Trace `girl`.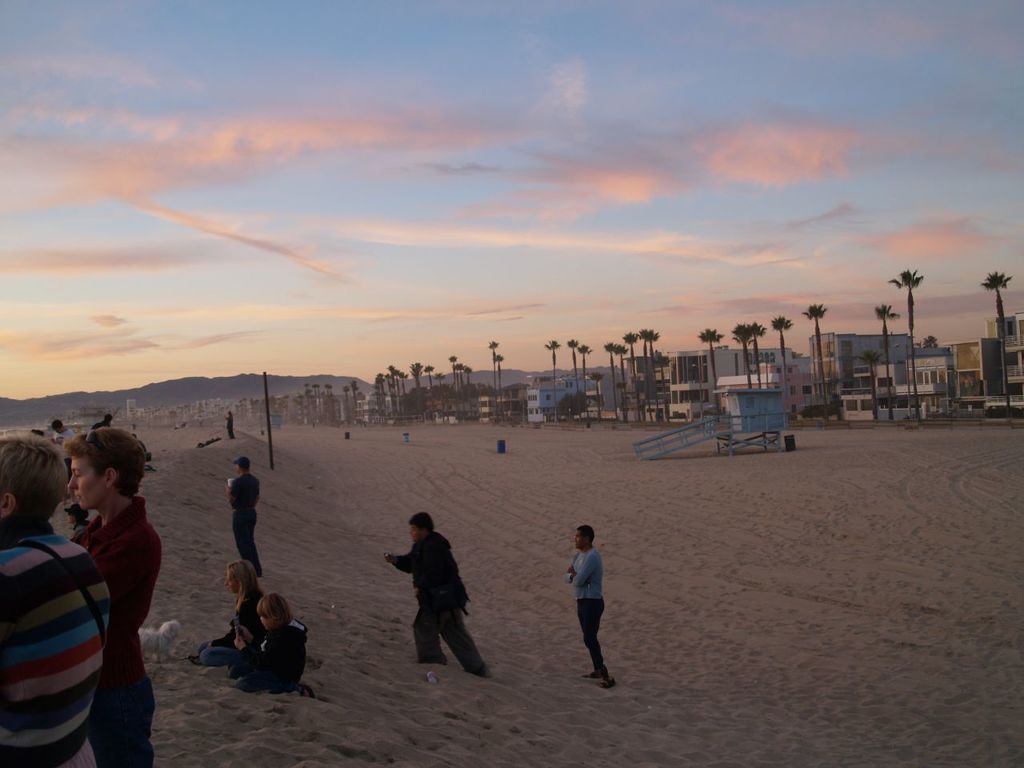
Traced to x1=194 y1=560 x2=266 y2=664.
